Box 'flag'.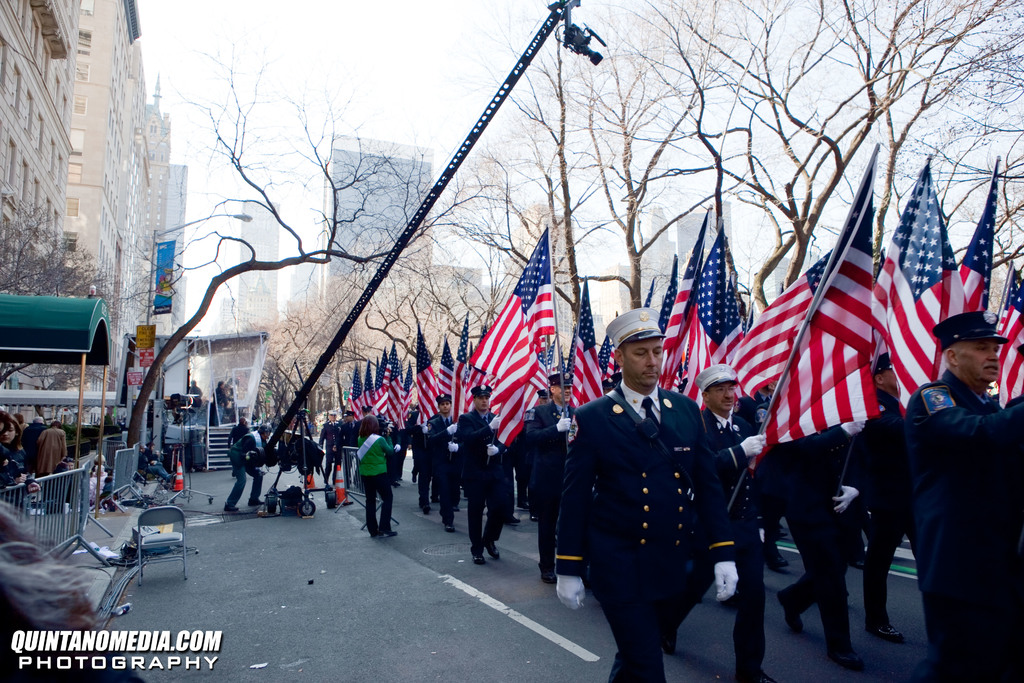
box=[438, 323, 457, 406].
